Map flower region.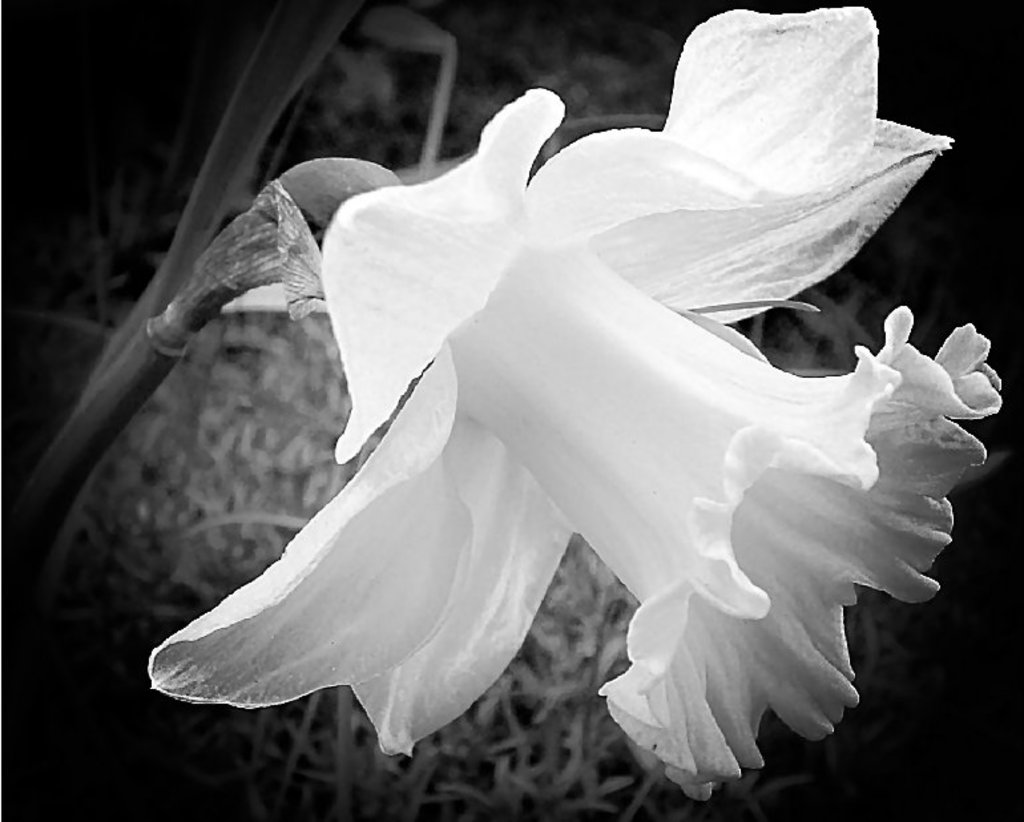
Mapped to (146, 4, 1007, 799).
